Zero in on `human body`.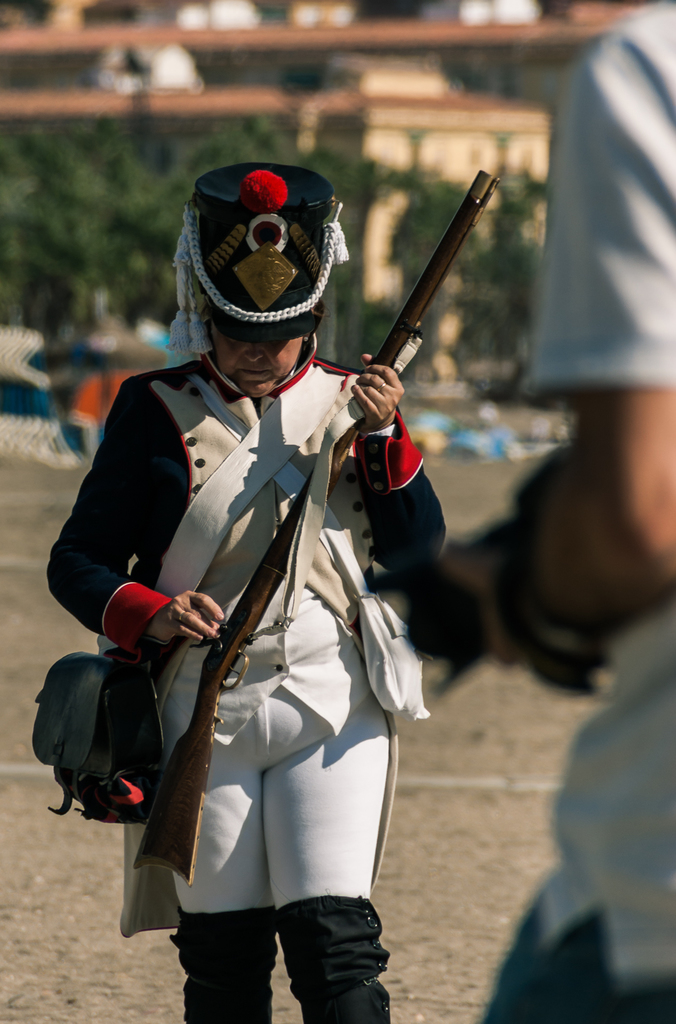
Zeroed in: region(100, 205, 448, 1023).
